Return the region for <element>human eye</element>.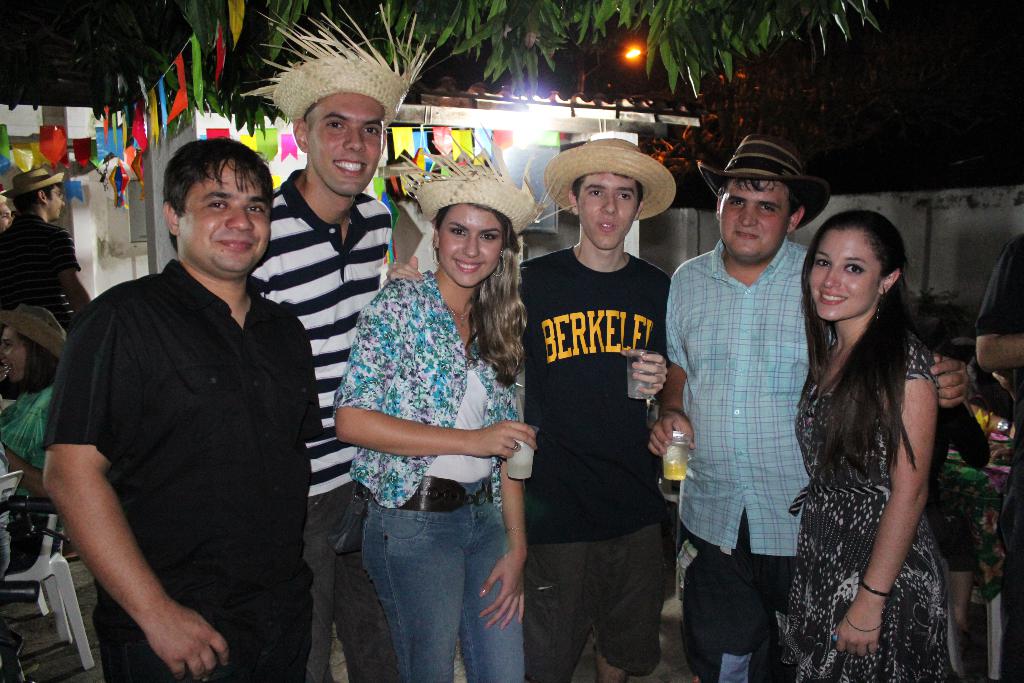
region(481, 232, 500, 243).
